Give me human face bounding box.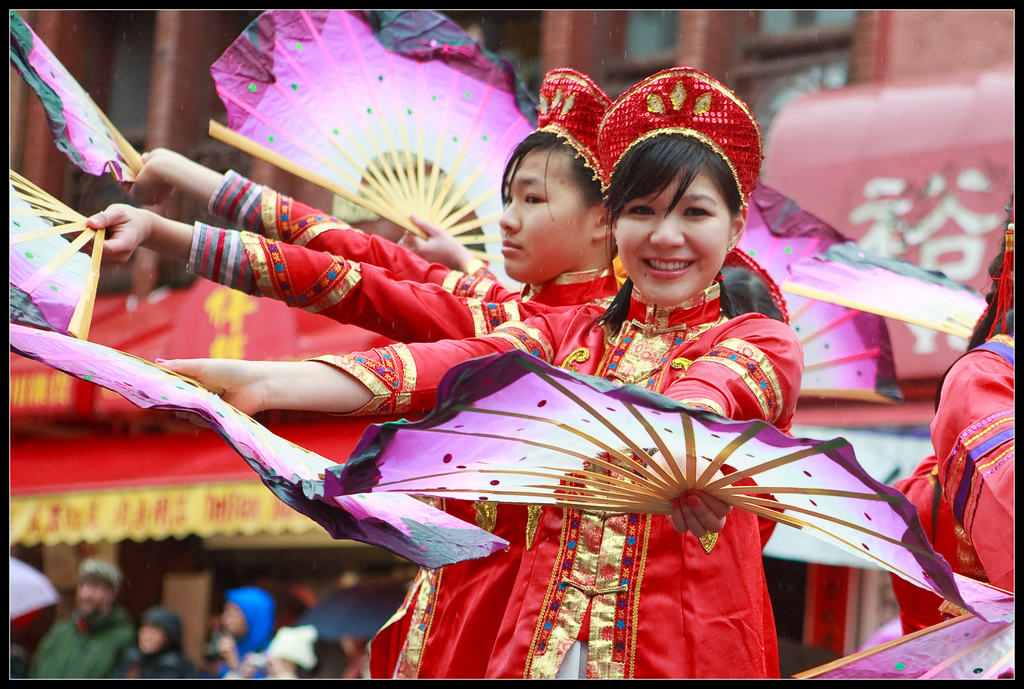
BBox(498, 150, 593, 285).
